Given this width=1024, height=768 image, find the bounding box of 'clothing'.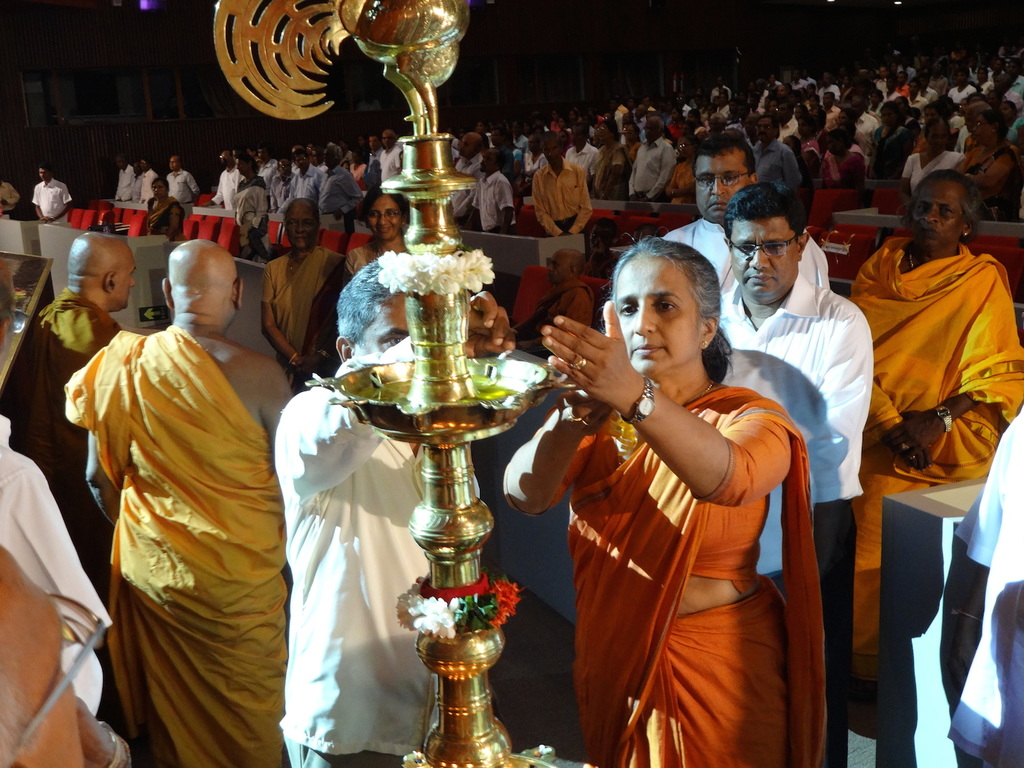
906:96:929:112.
